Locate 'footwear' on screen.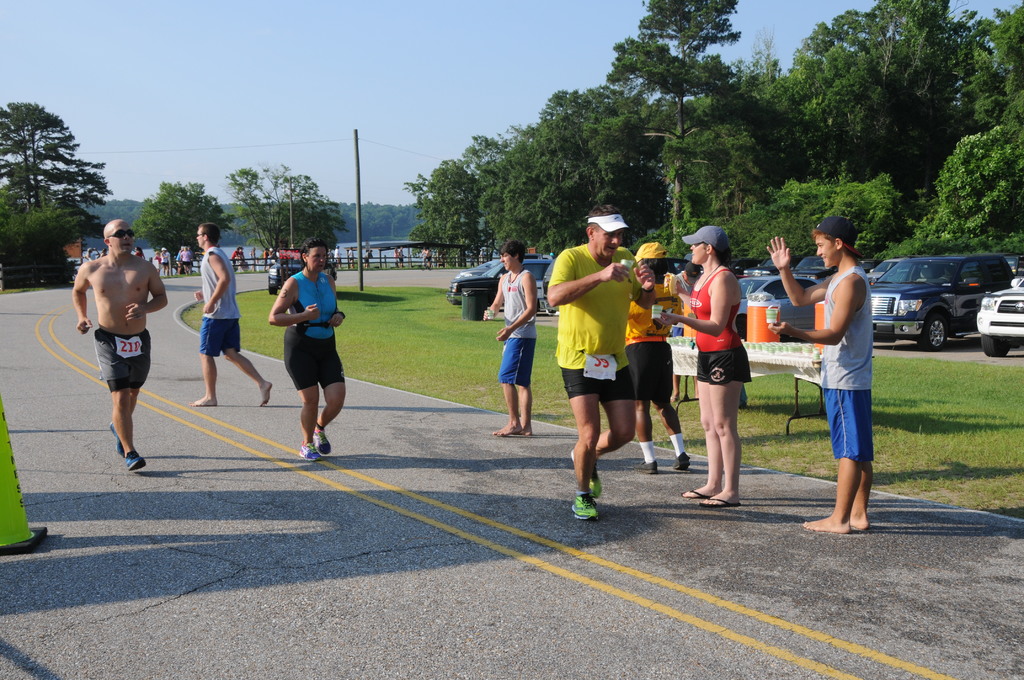
On screen at bbox=[295, 442, 317, 458].
